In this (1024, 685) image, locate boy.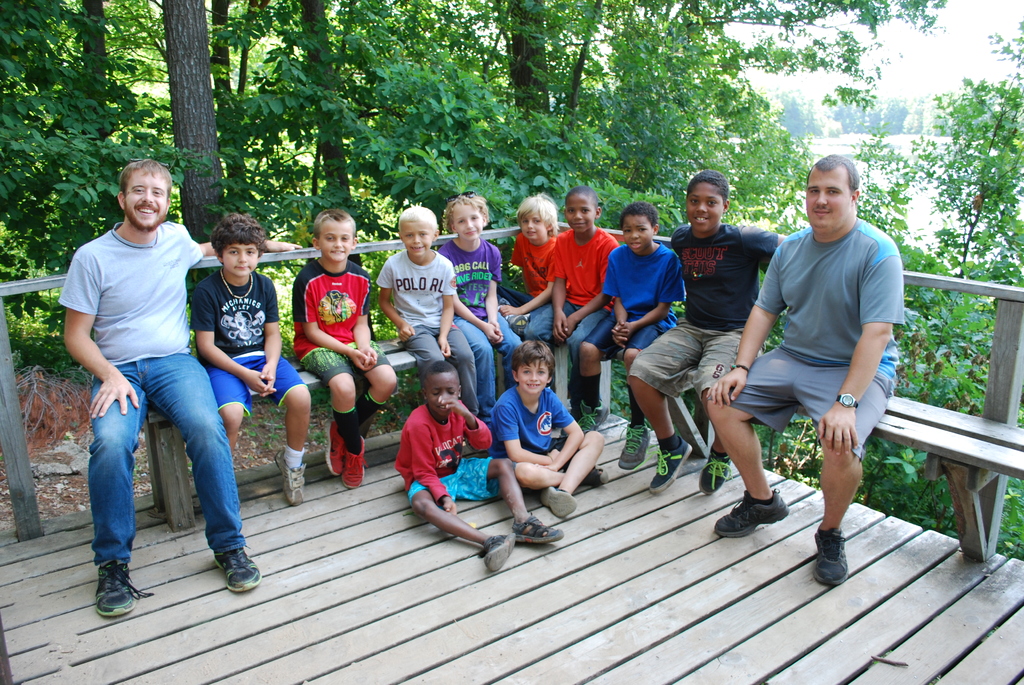
Bounding box: locate(186, 212, 314, 506).
